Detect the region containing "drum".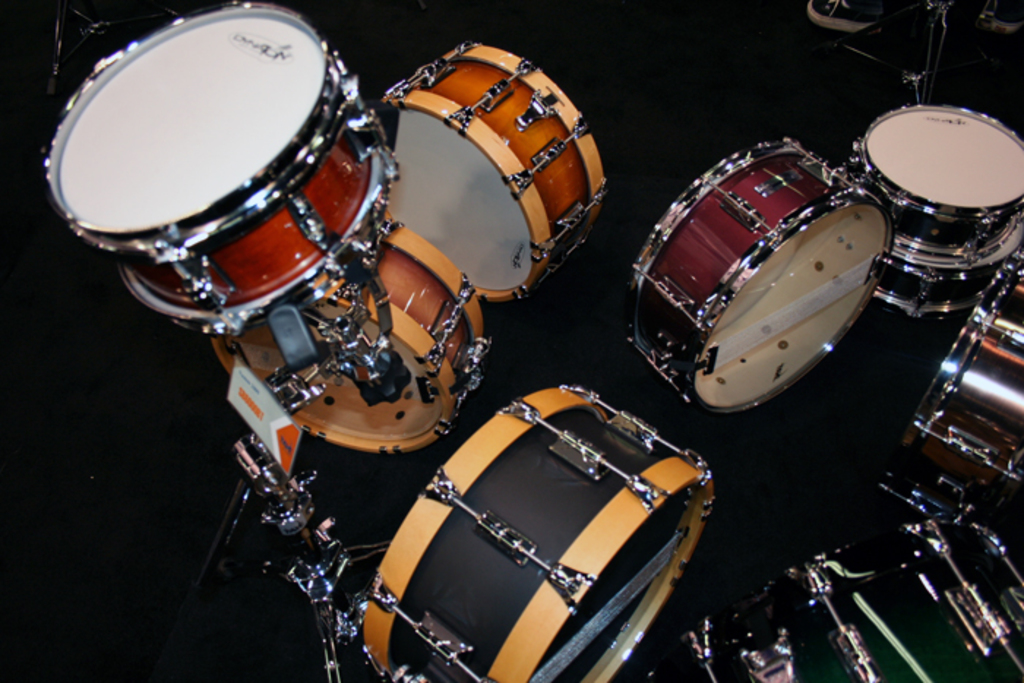
214,212,490,450.
